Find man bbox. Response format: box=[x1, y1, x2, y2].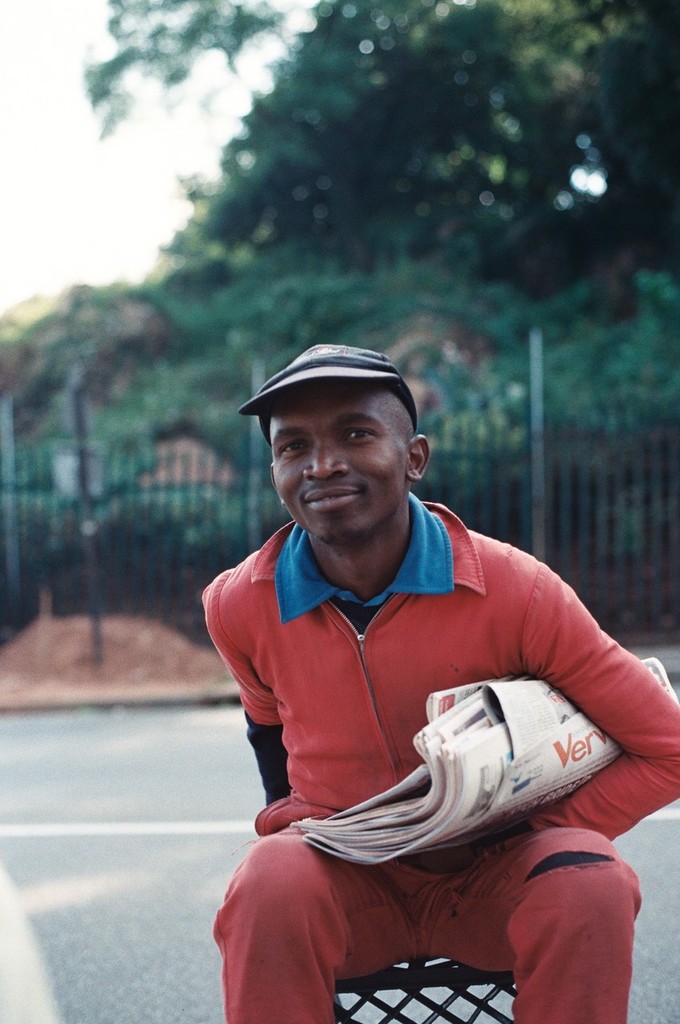
box=[201, 343, 679, 1023].
